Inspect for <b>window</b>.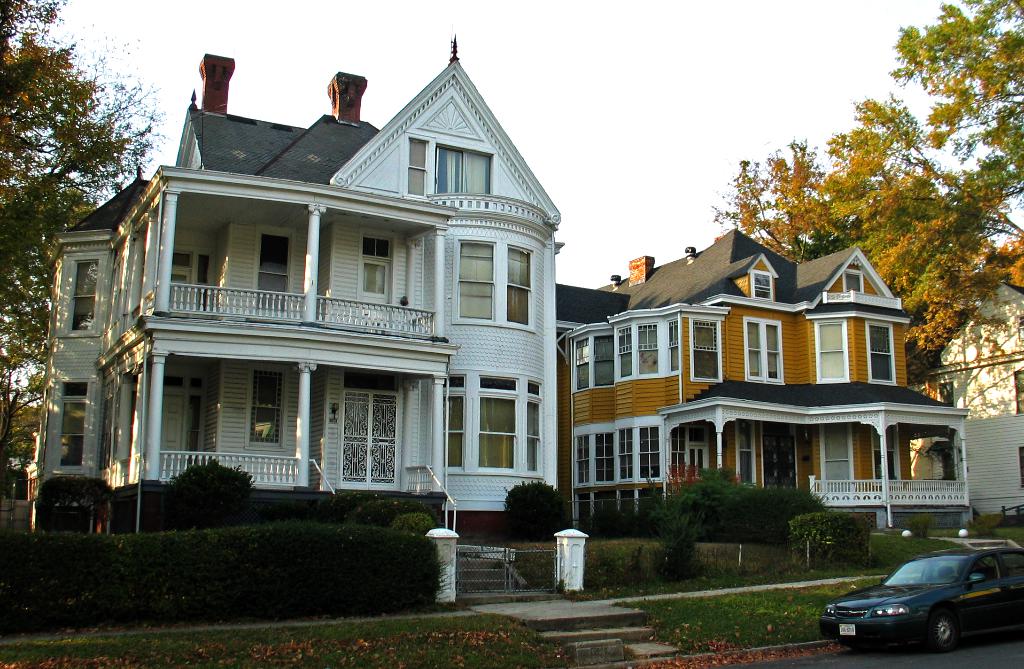
Inspection: bbox=(686, 316, 724, 391).
